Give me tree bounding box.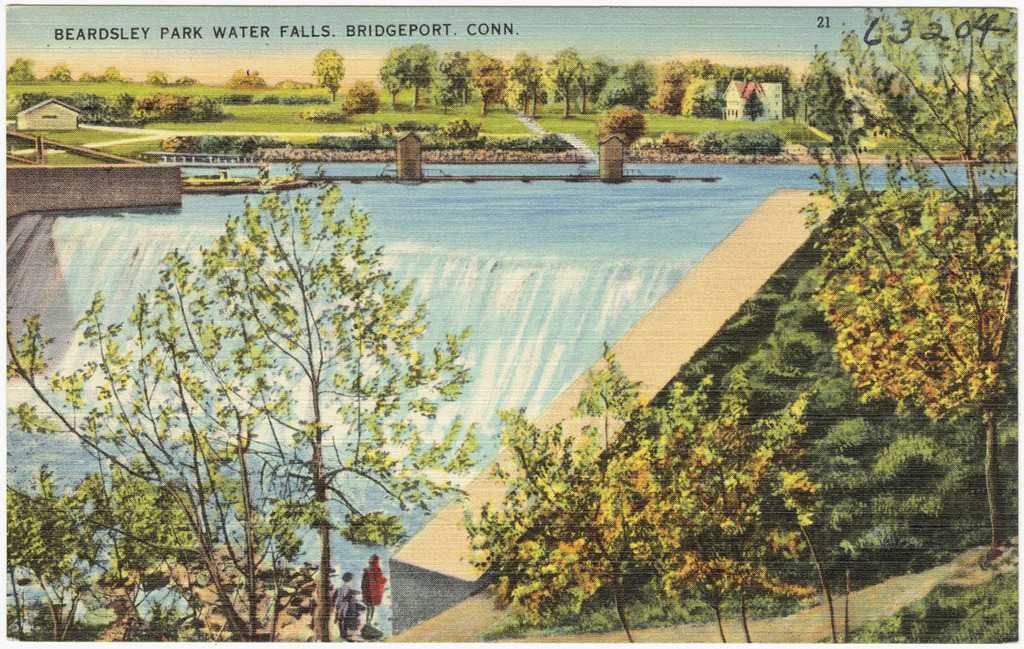
816 185 1015 415.
